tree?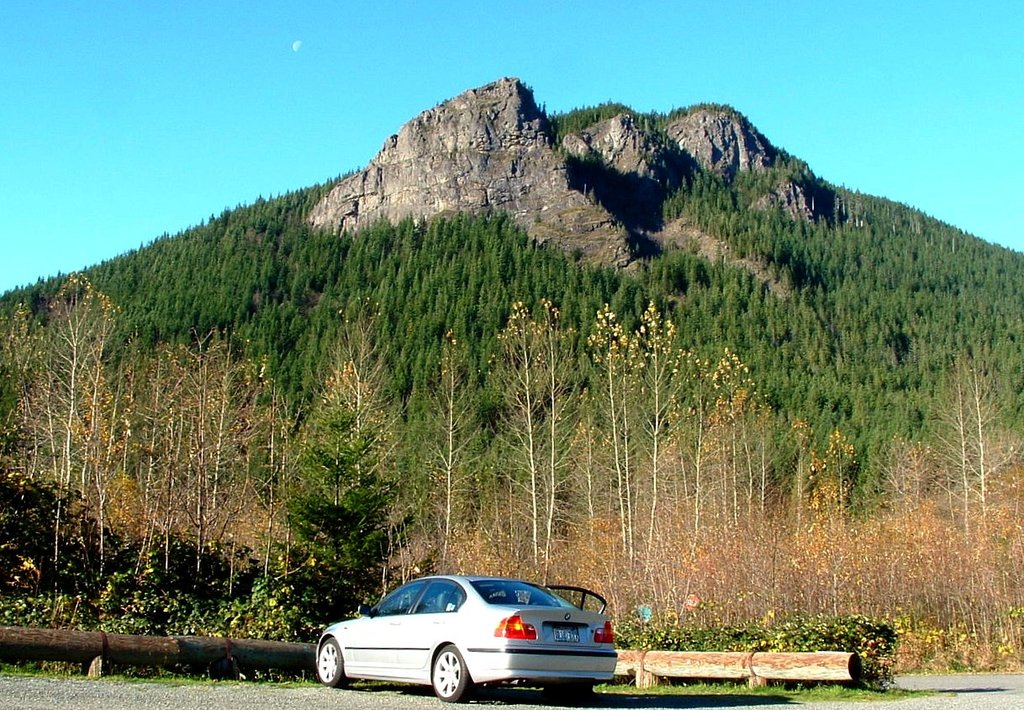
box(874, 428, 931, 617)
